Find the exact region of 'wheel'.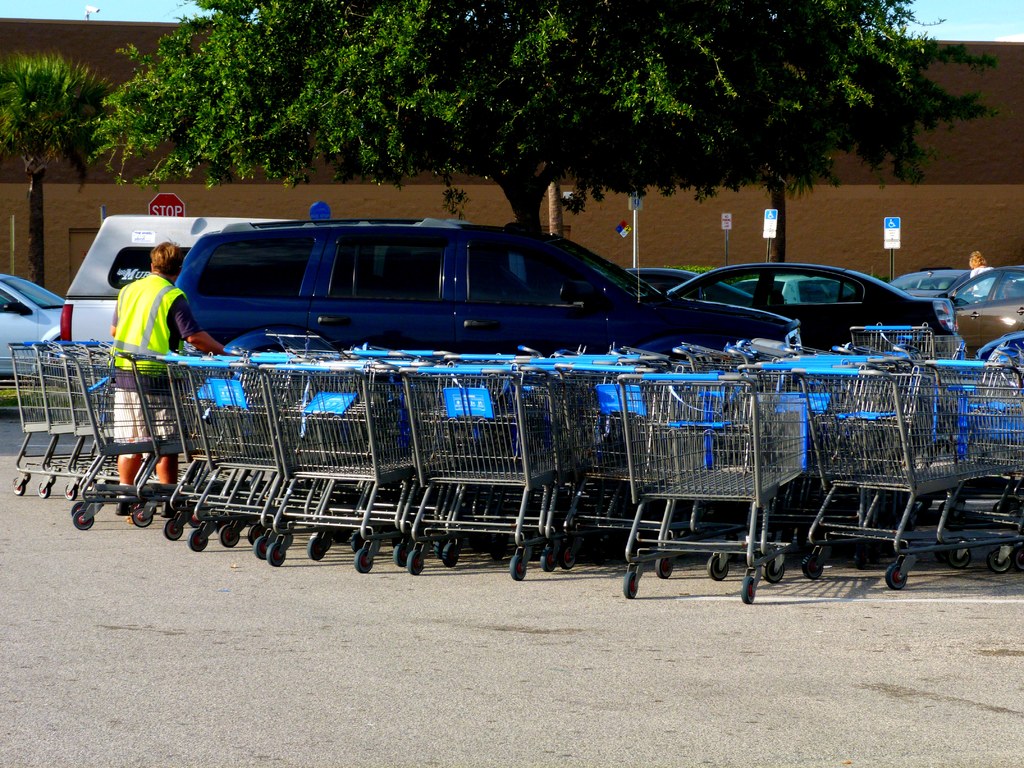
Exact region: bbox=[13, 475, 26, 495].
